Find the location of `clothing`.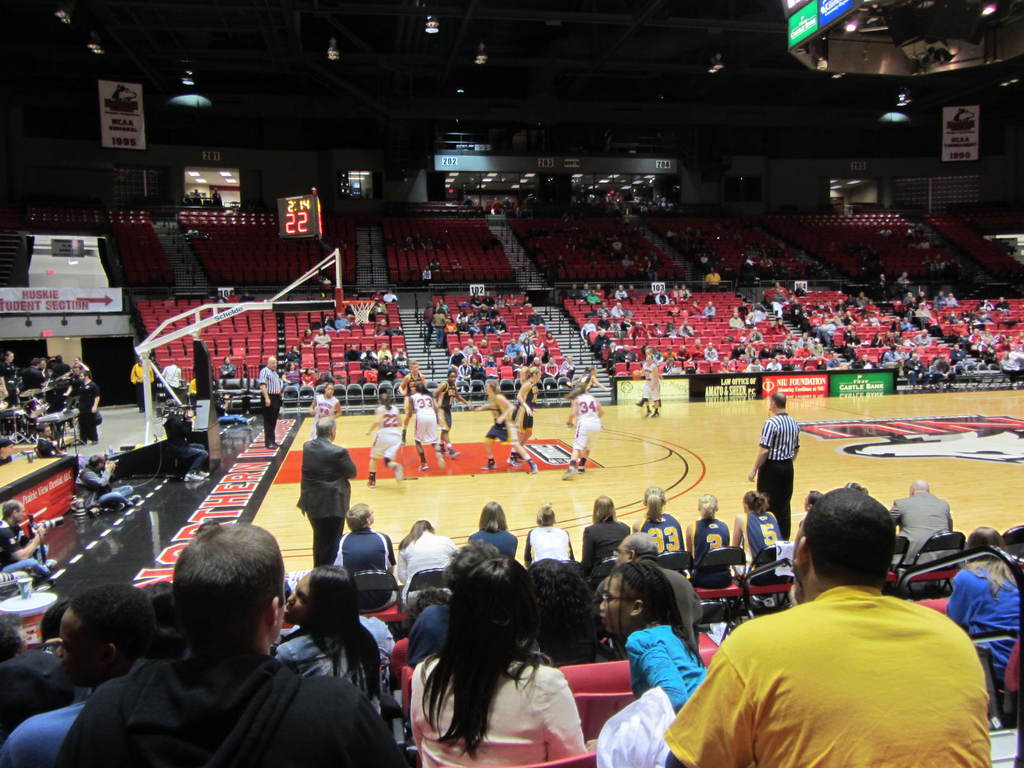
Location: bbox(634, 326, 647, 339).
